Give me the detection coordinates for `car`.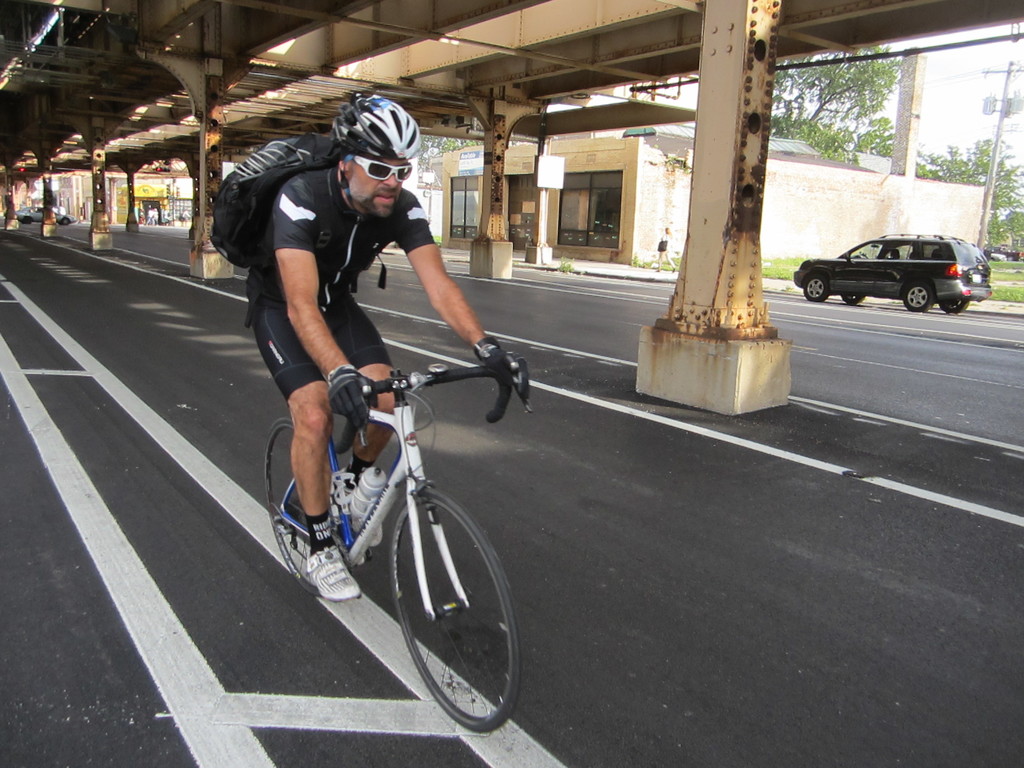
985:244:1023:262.
